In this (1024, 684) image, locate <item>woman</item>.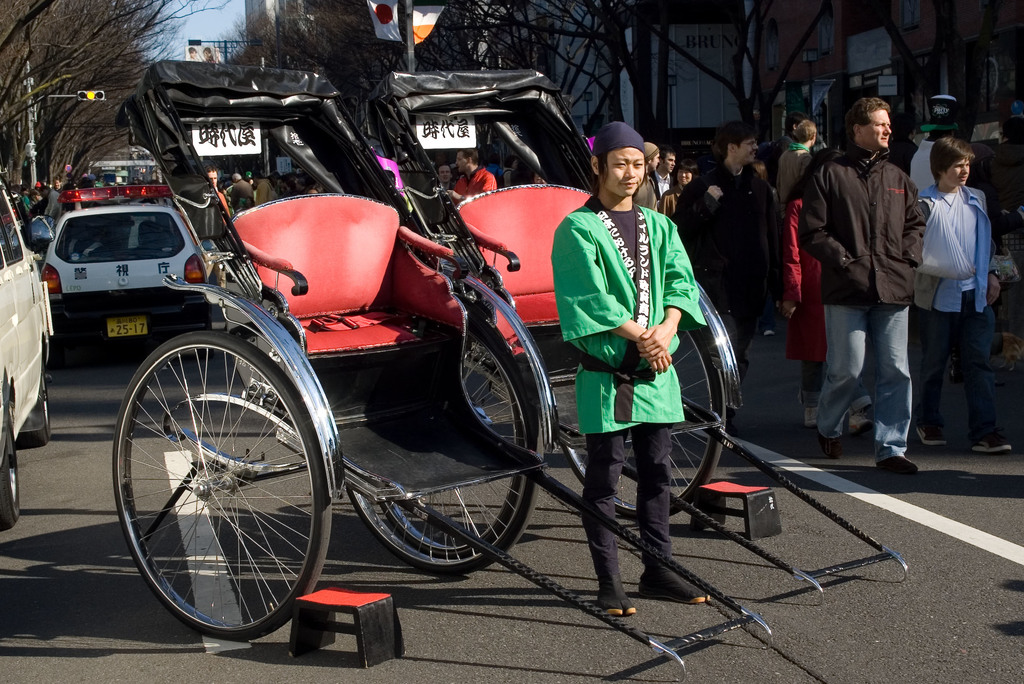
Bounding box: bbox=[909, 124, 1008, 475].
